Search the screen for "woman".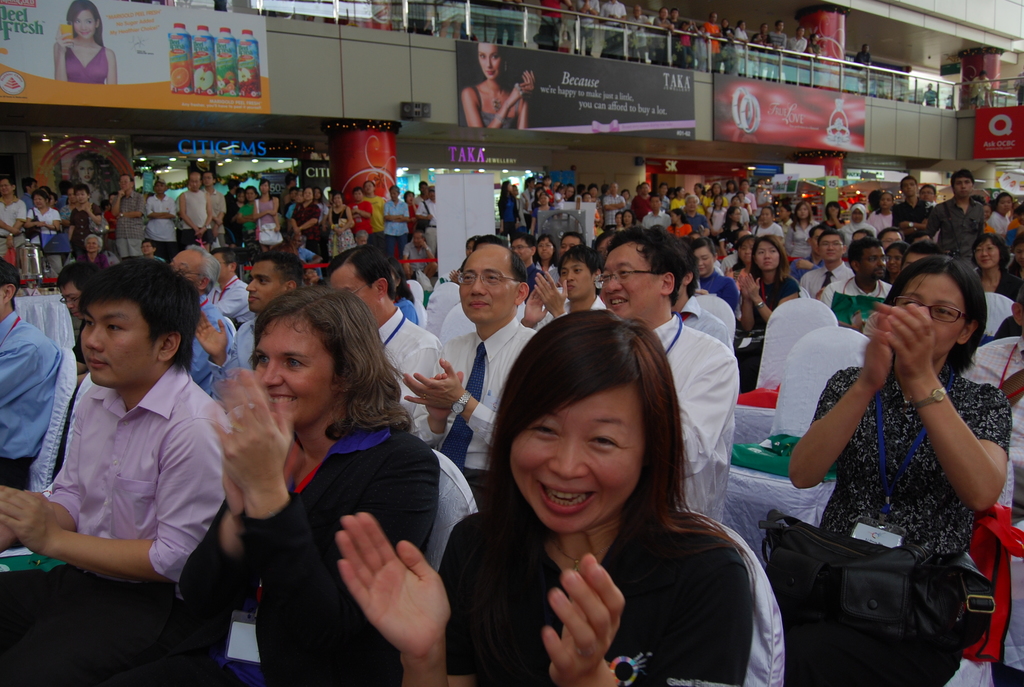
Found at box(708, 184, 730, 205).
